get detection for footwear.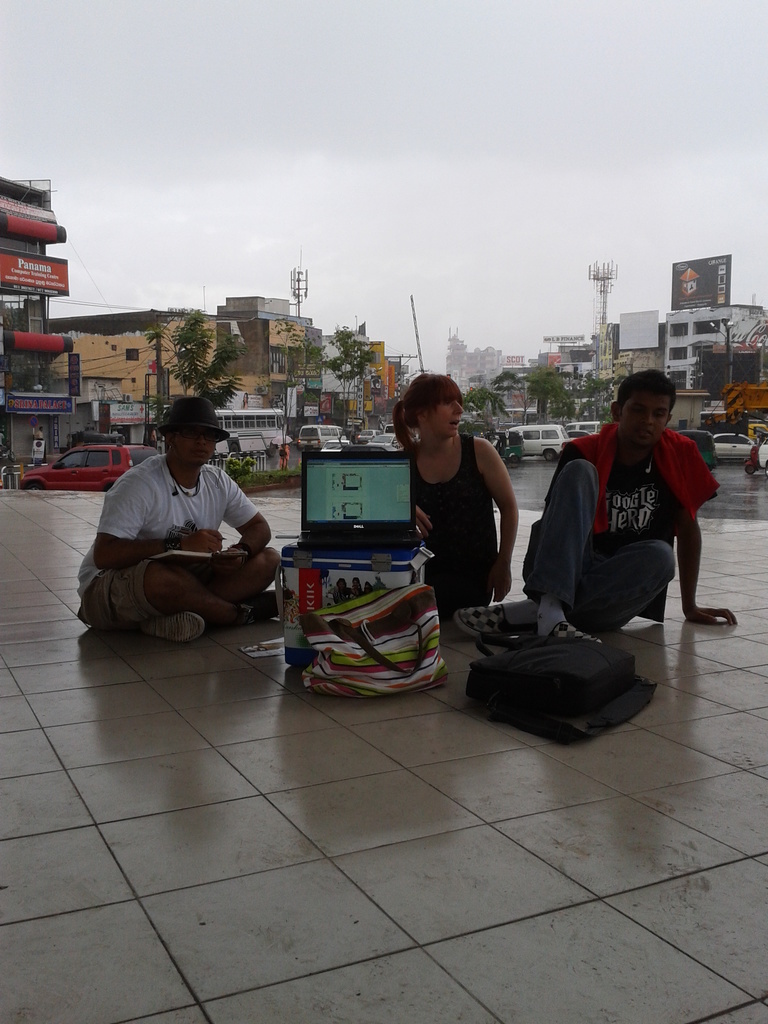
Detection: (x1=142, y1=612, x2=212, y2=644).
